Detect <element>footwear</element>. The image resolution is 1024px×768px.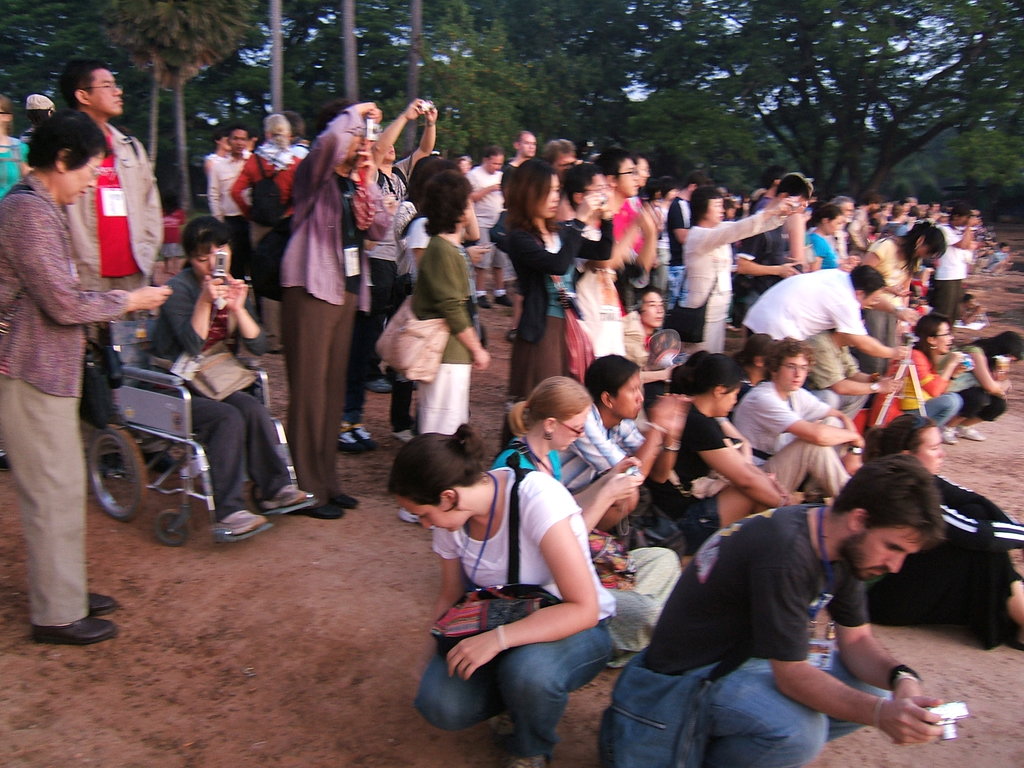
{"x1": 218, "y1": 512, "x2": 266, "y2": 540}.
